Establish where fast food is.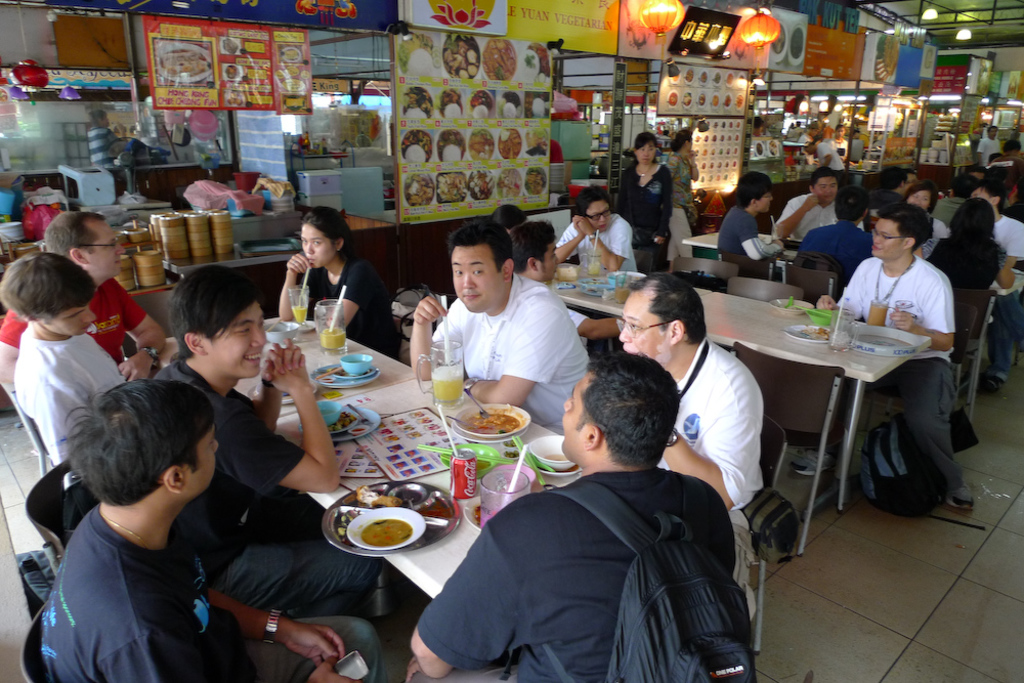
Established at 502,101,516,118.
